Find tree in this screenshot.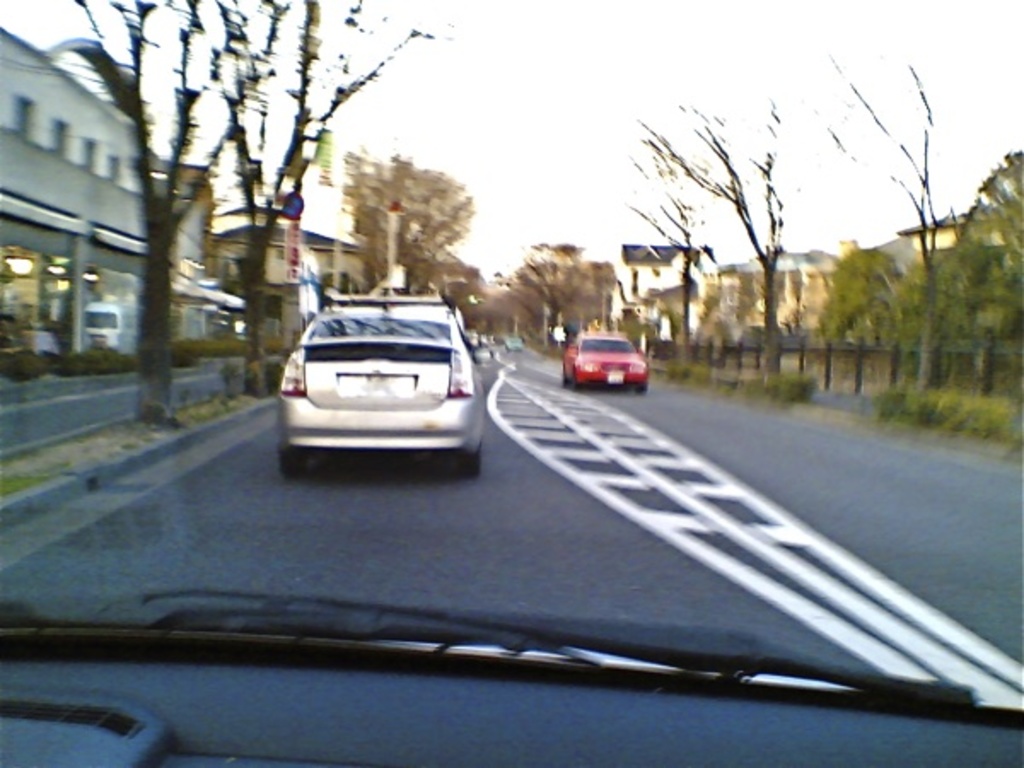
The bounding box for tree is box=[645, 82, 799, 379].
